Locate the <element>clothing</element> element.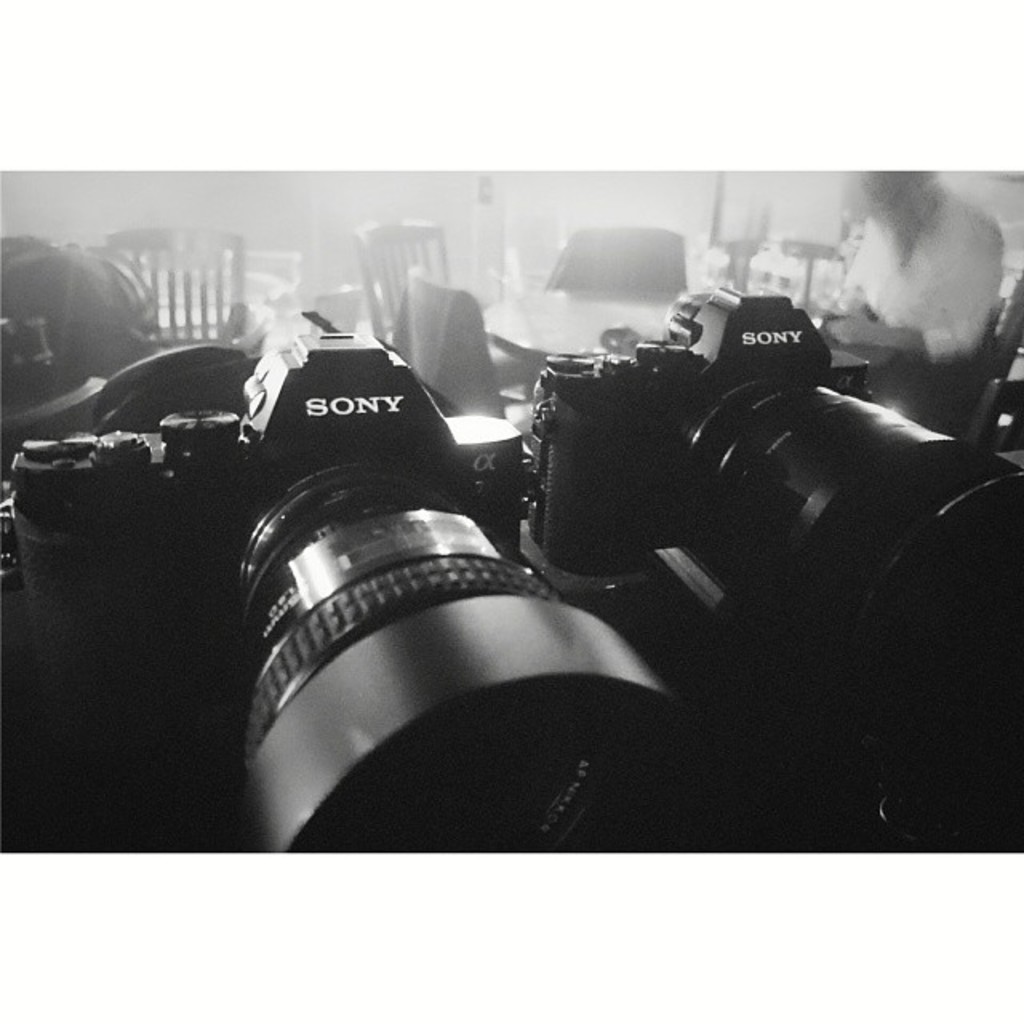
Element bbox: <bbox>832, 200, 1008, 446</bbox>.
